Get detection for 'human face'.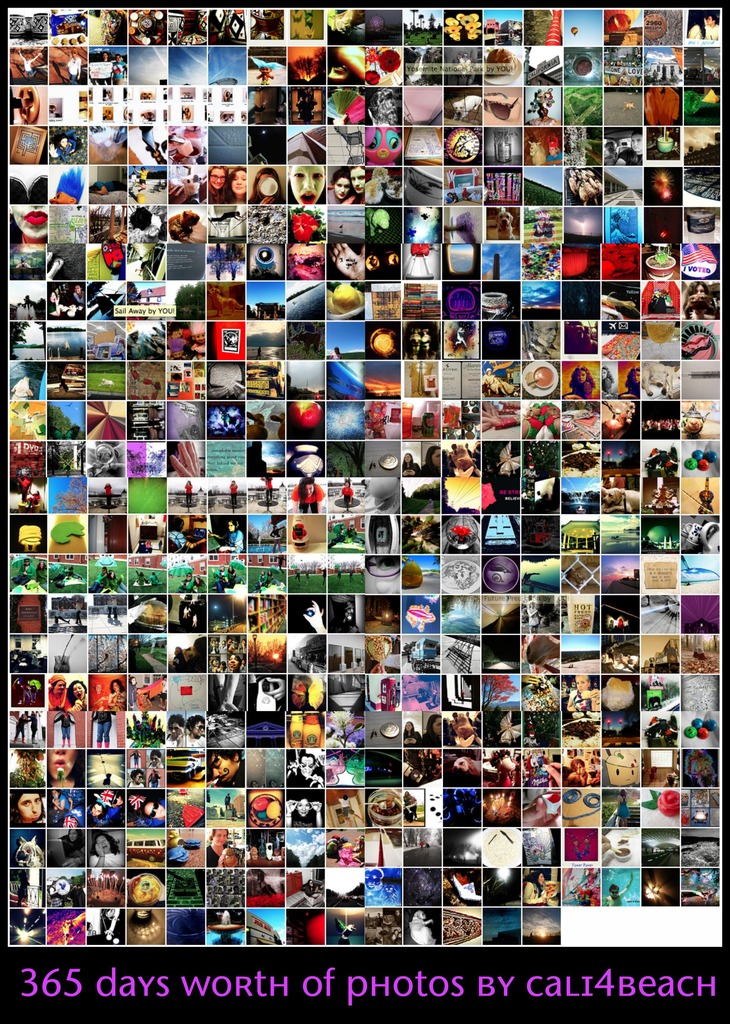
Detection: x1=396, y1=449, x2=418, y2=469.
